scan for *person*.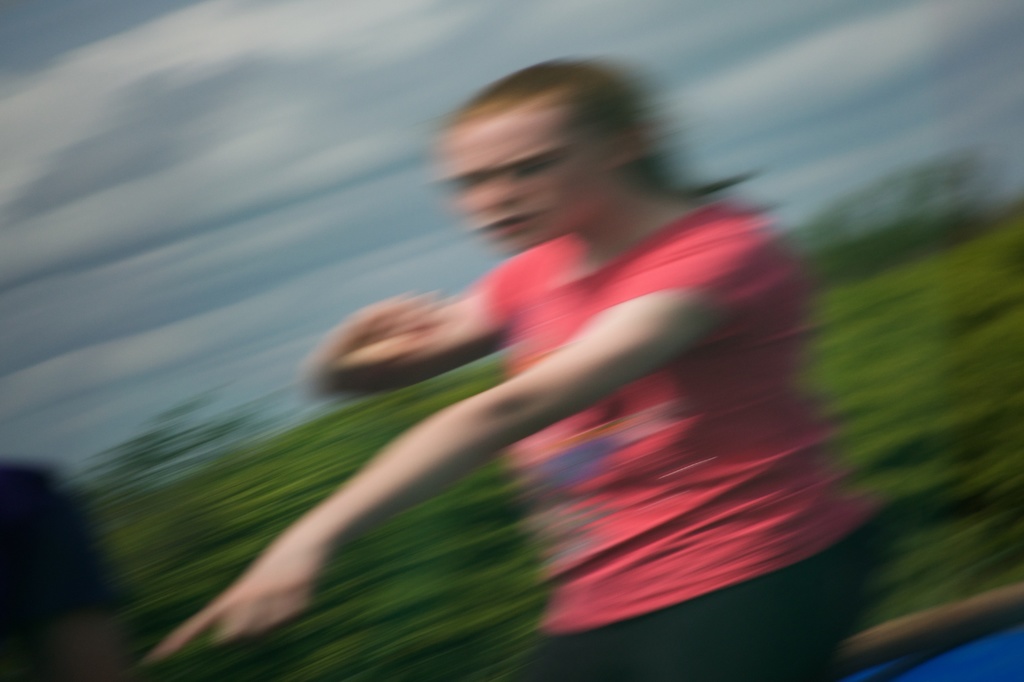
Scan result: locate(0, 452, 148, 681).
